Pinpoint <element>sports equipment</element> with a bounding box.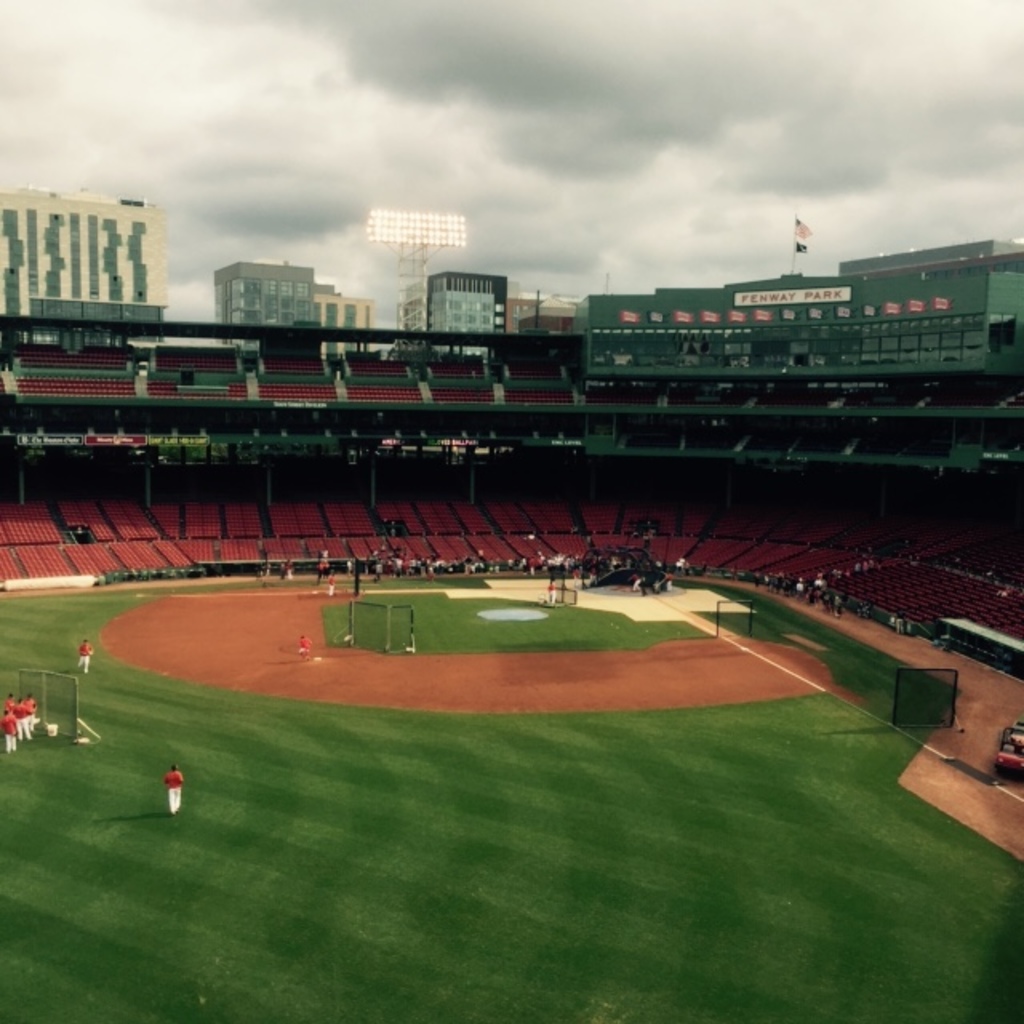
{"x1": 13, "y1": 664, "x2": 101, "y2": 739}.
